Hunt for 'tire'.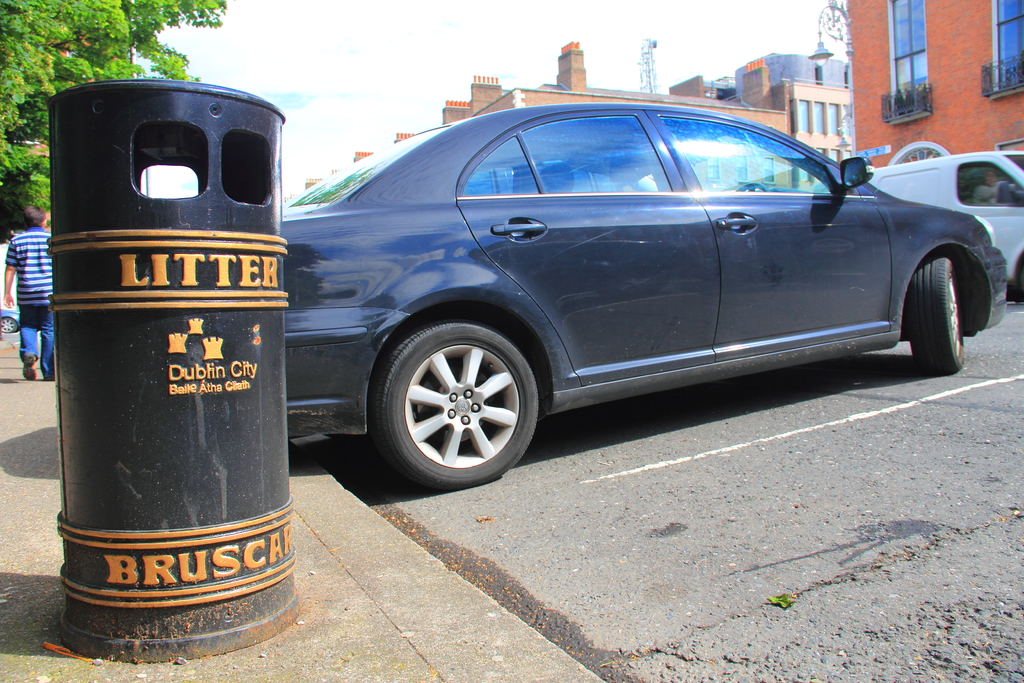
Hunted down at x1=0, y1=314, x2=16, y2=334.
